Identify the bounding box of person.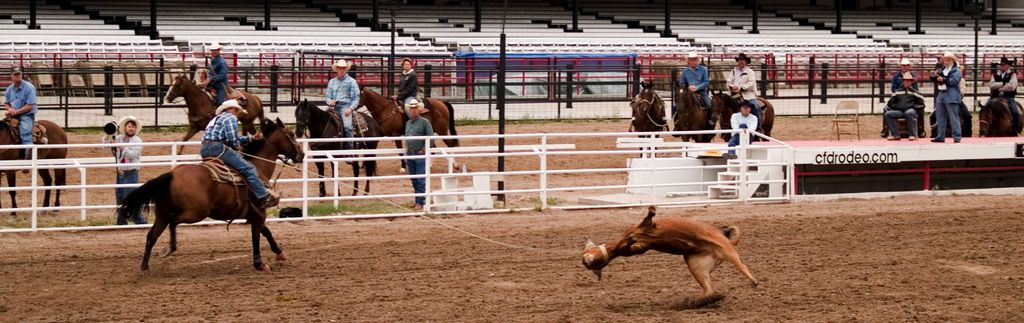
left=726, top=52, right=762, bottom=129.
